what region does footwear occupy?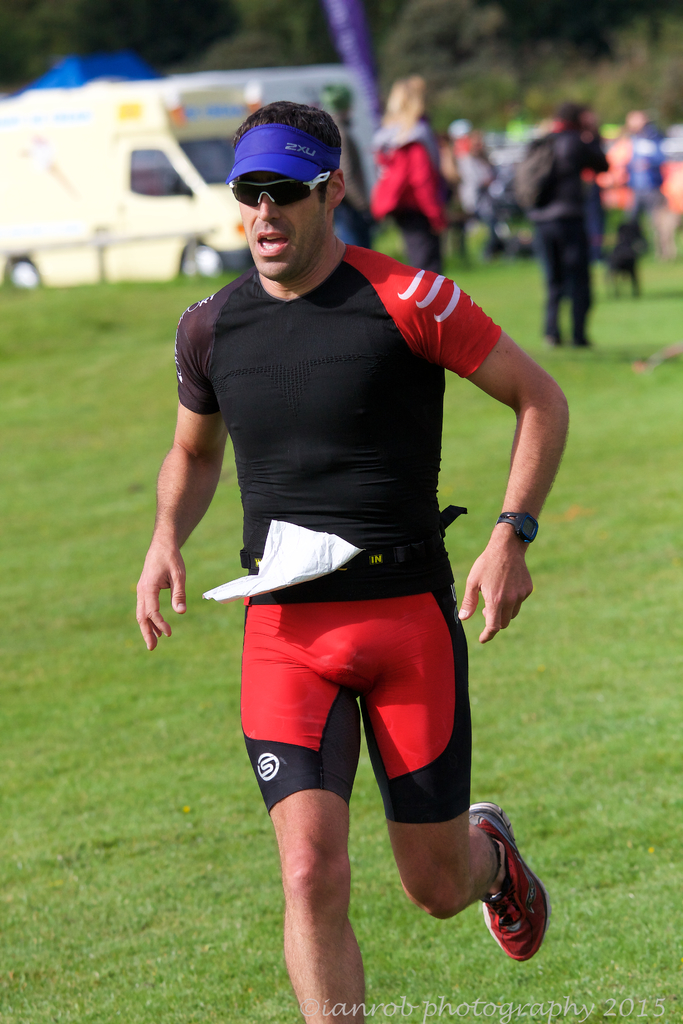
474 830 555 973.
